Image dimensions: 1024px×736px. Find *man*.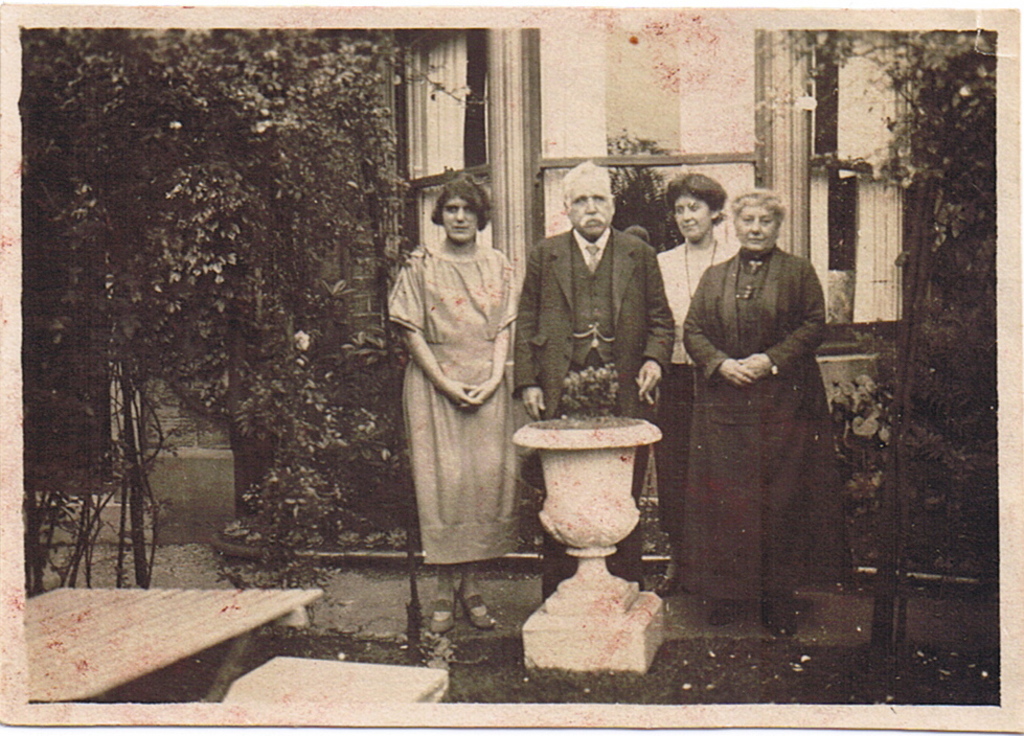
BBox(524, 182, 673, 416).
